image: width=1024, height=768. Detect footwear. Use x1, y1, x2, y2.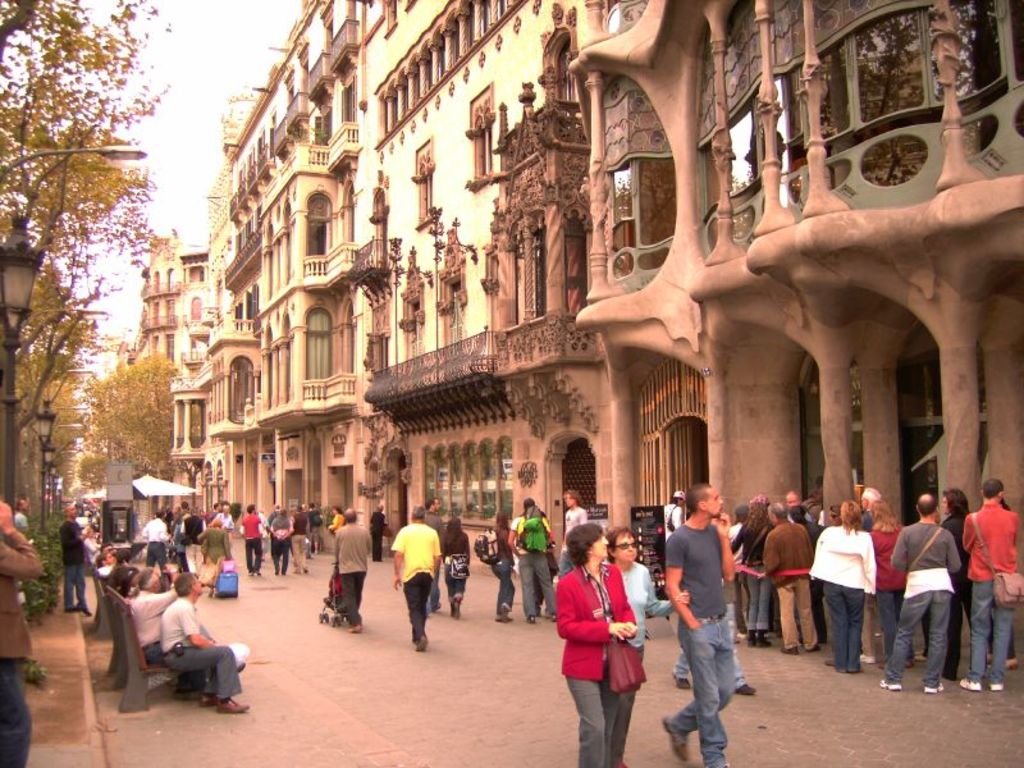
746, 639, 755, 645.
